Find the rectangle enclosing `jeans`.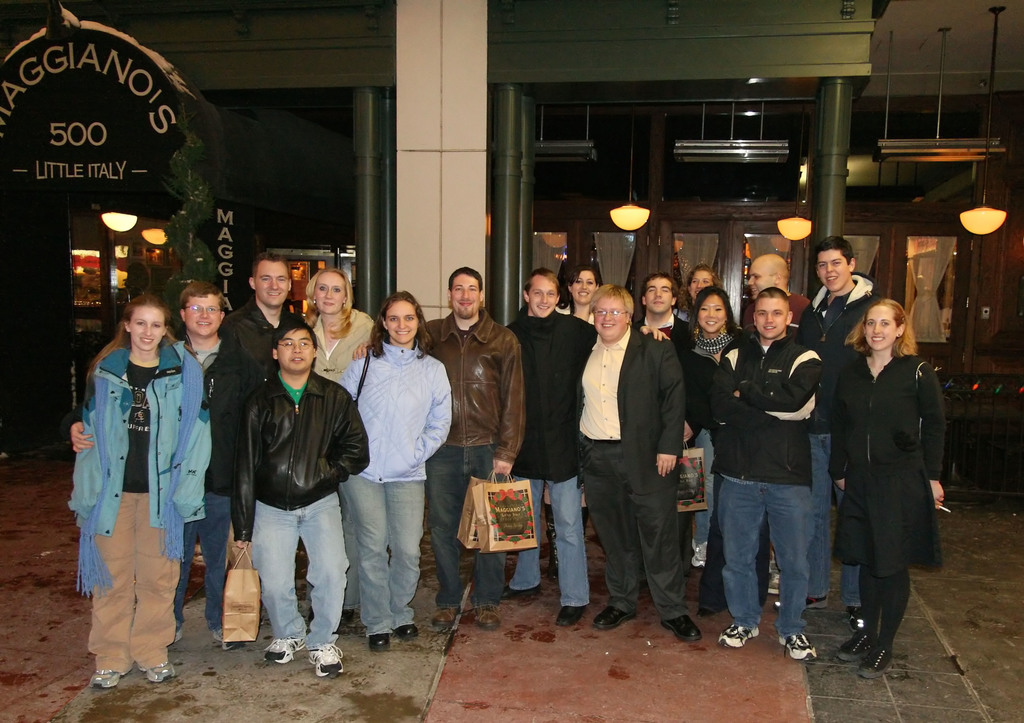
(678, 431, 714, 549).
